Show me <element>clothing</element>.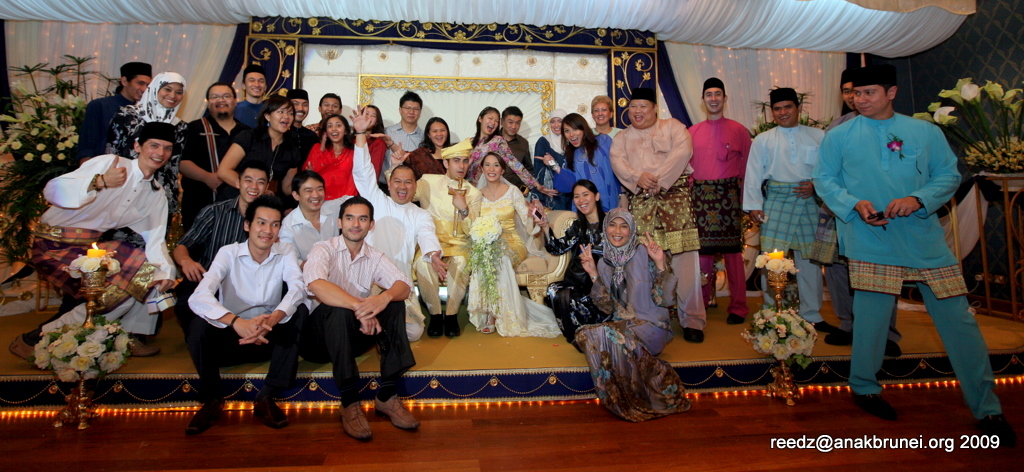
<element>clothing</element> is here: [x1=236, y1=100, x2=266, y2=133].
